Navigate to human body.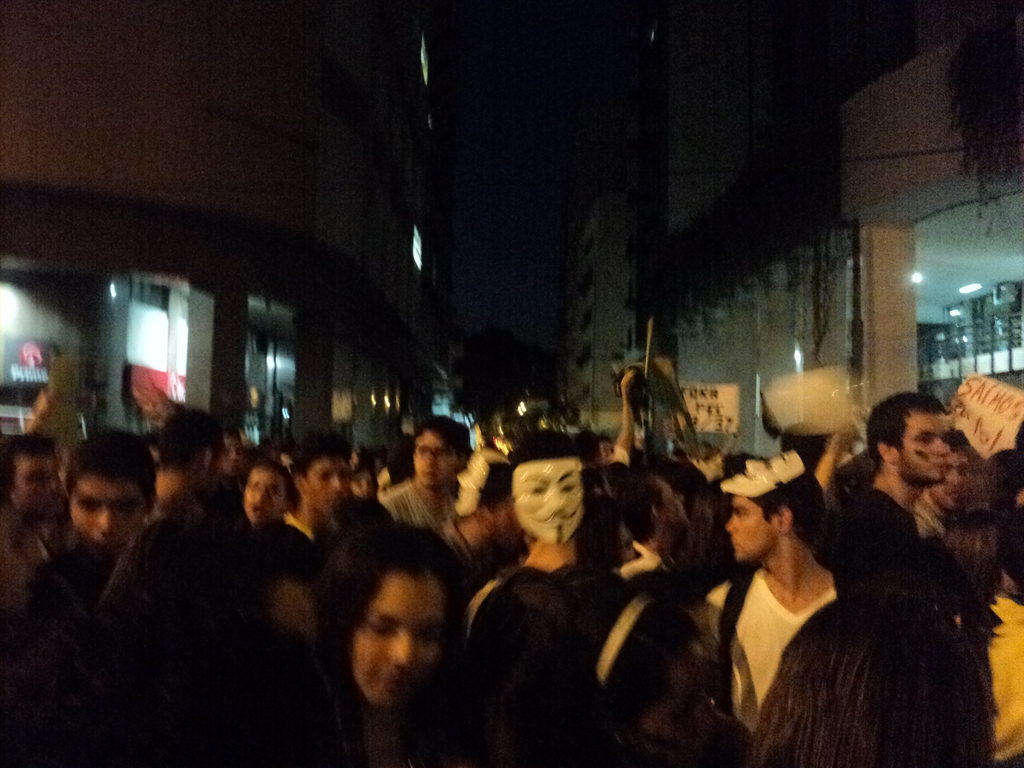
Navigation target: detection(294, 509, 467, 767).
